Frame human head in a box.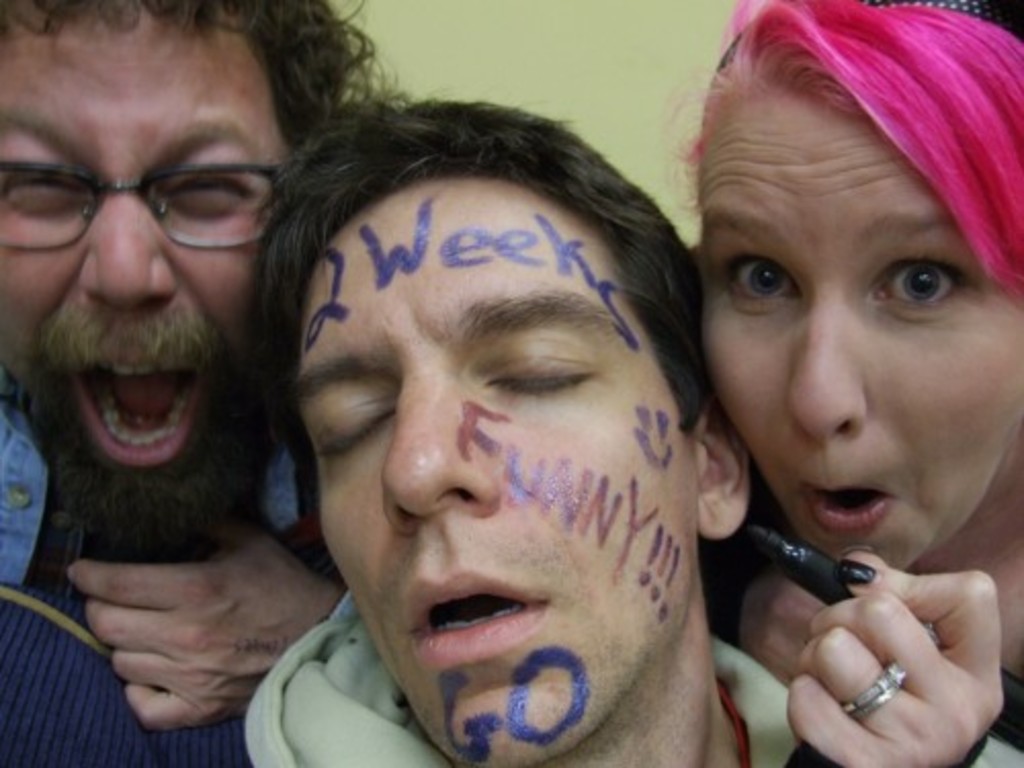
682,0,1016,592.
